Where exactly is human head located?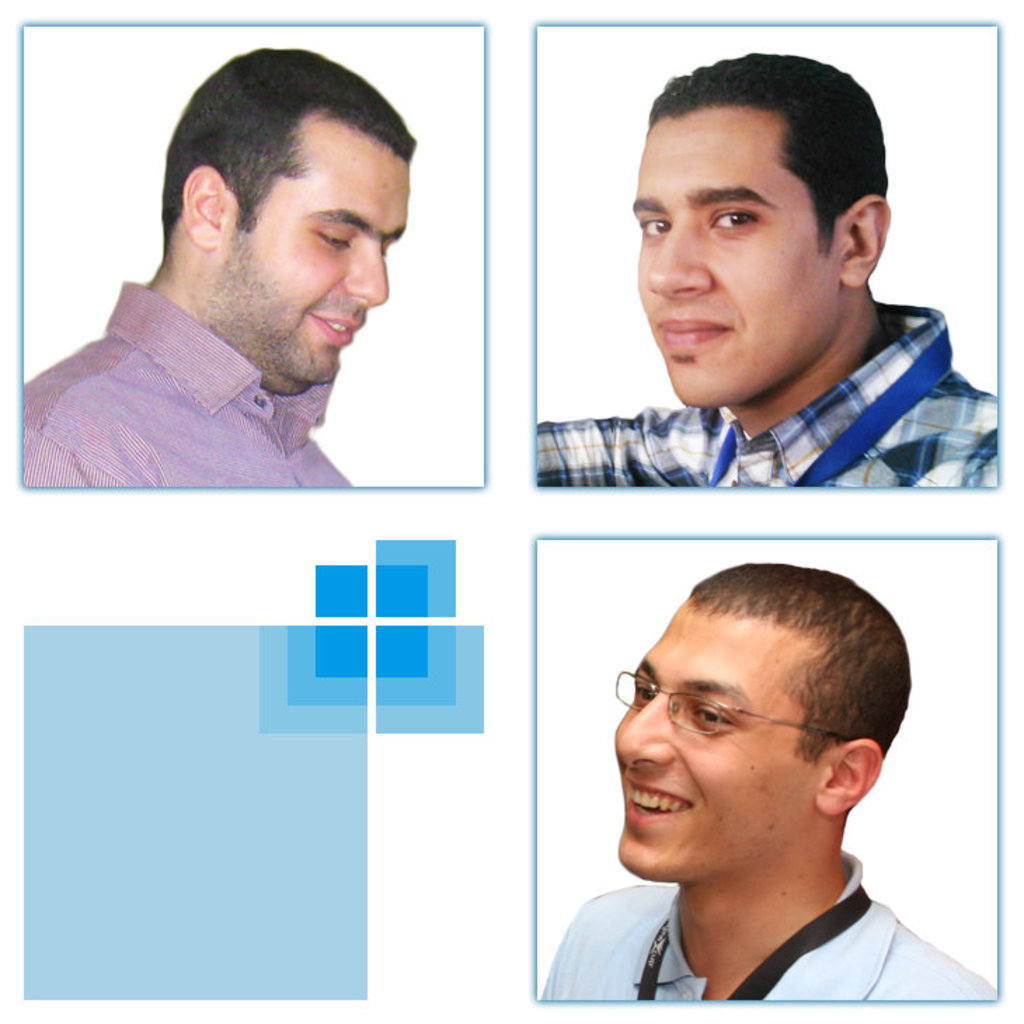
Its bounding box is (left=614, top=48, right=923, bottom=410).
